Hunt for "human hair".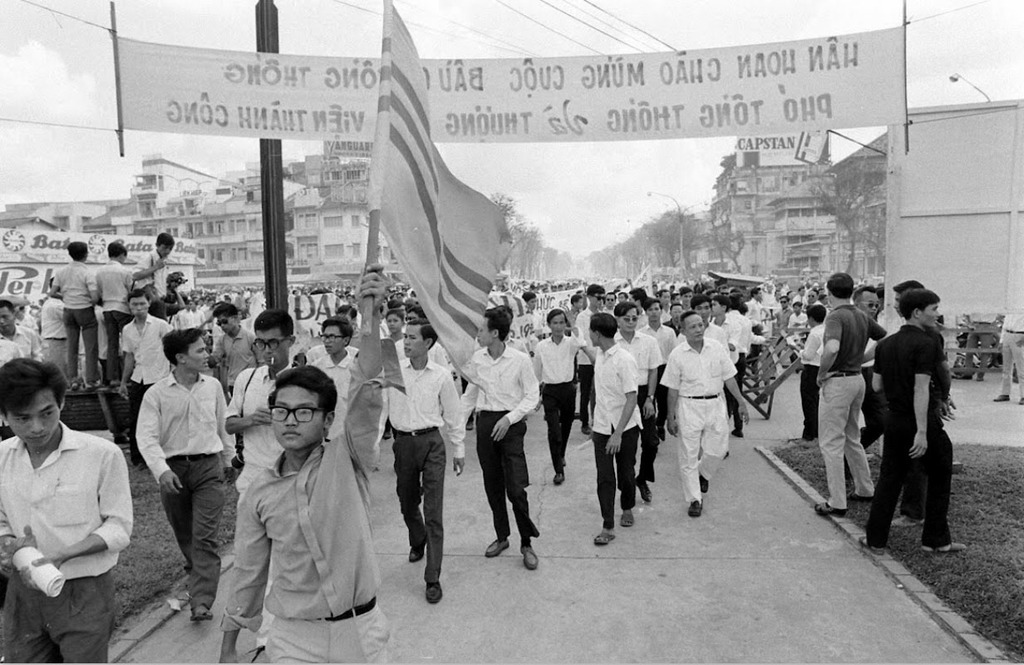
Hunted down at detection(732, 295, 740, 308).
